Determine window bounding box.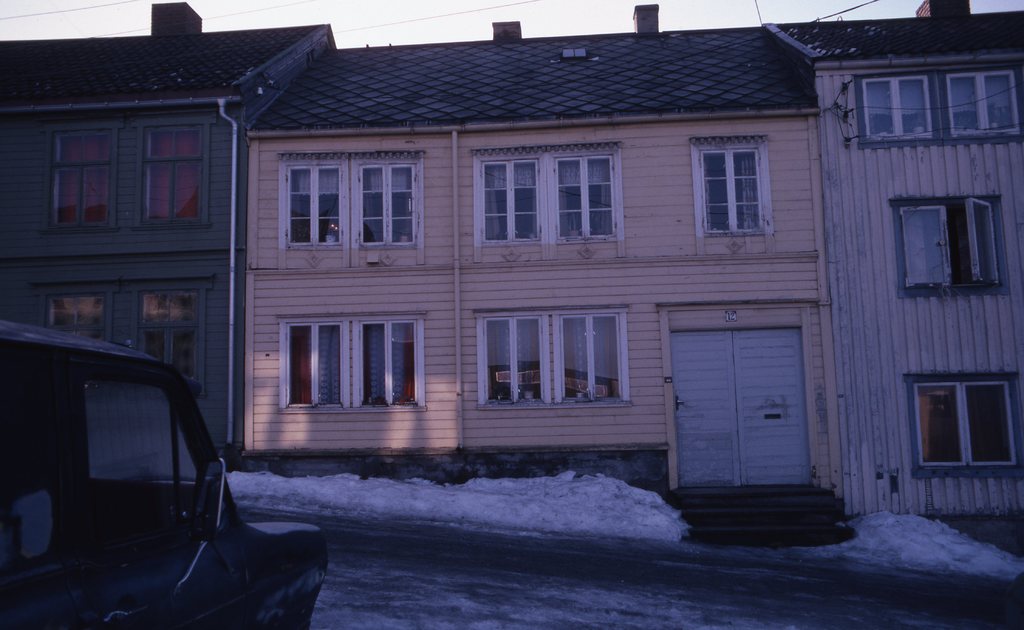
Determined: select_region(685, 136, 771, 240).
